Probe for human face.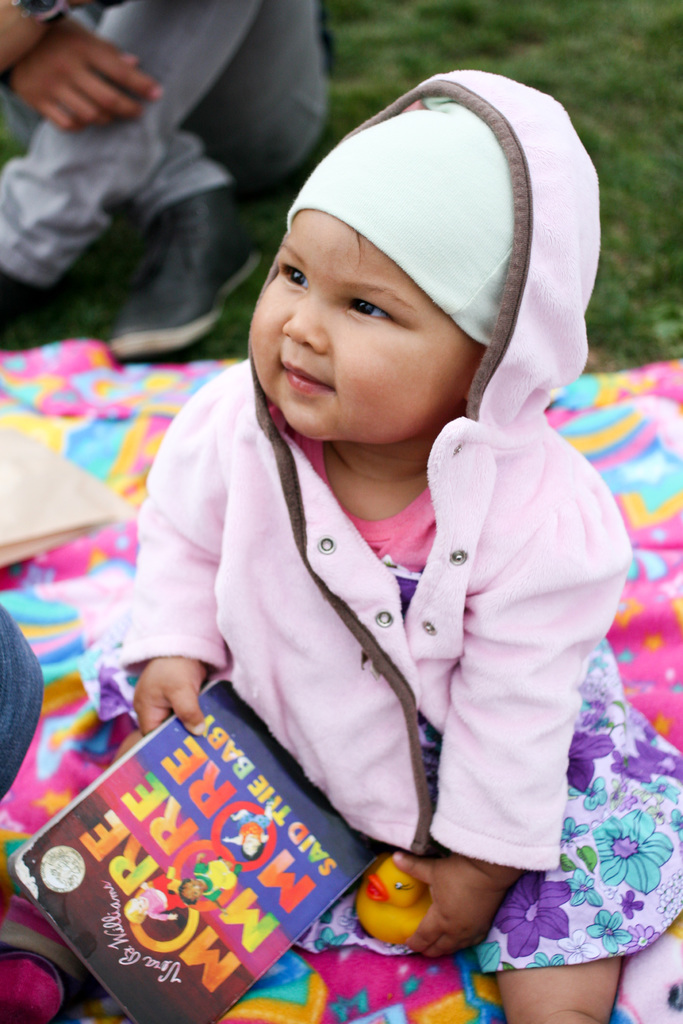
Probe result: x1=248 y1=204 x2=493 y2=433.
